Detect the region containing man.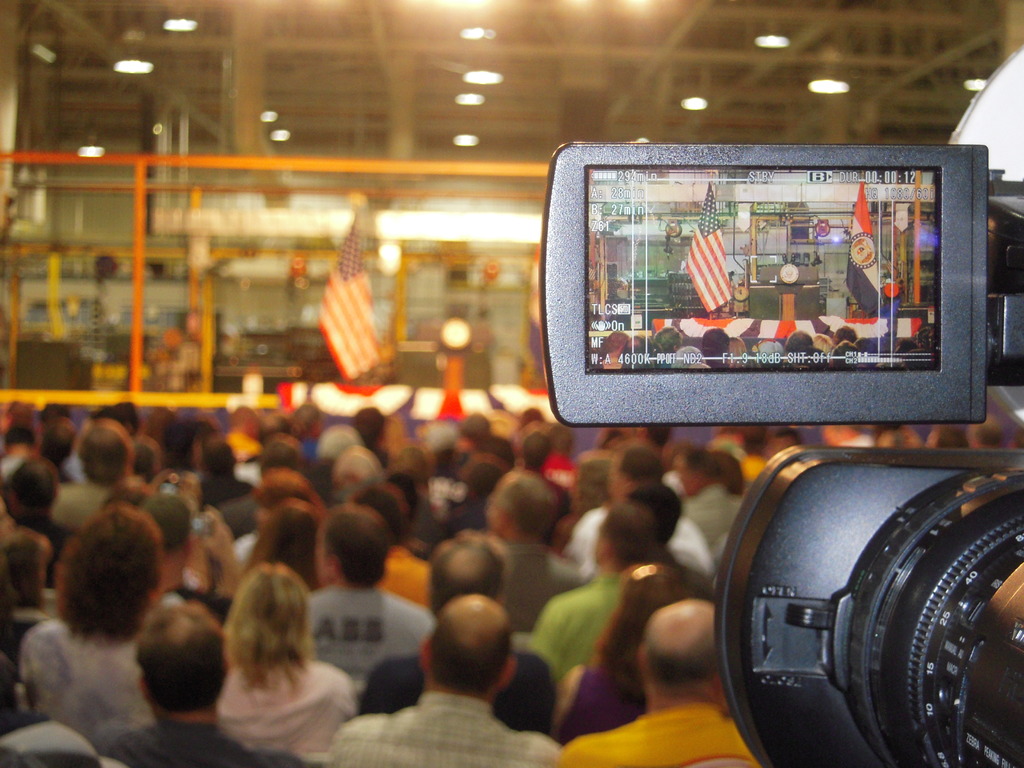
<bbox>300, 508, 436, 682</bbox>.
